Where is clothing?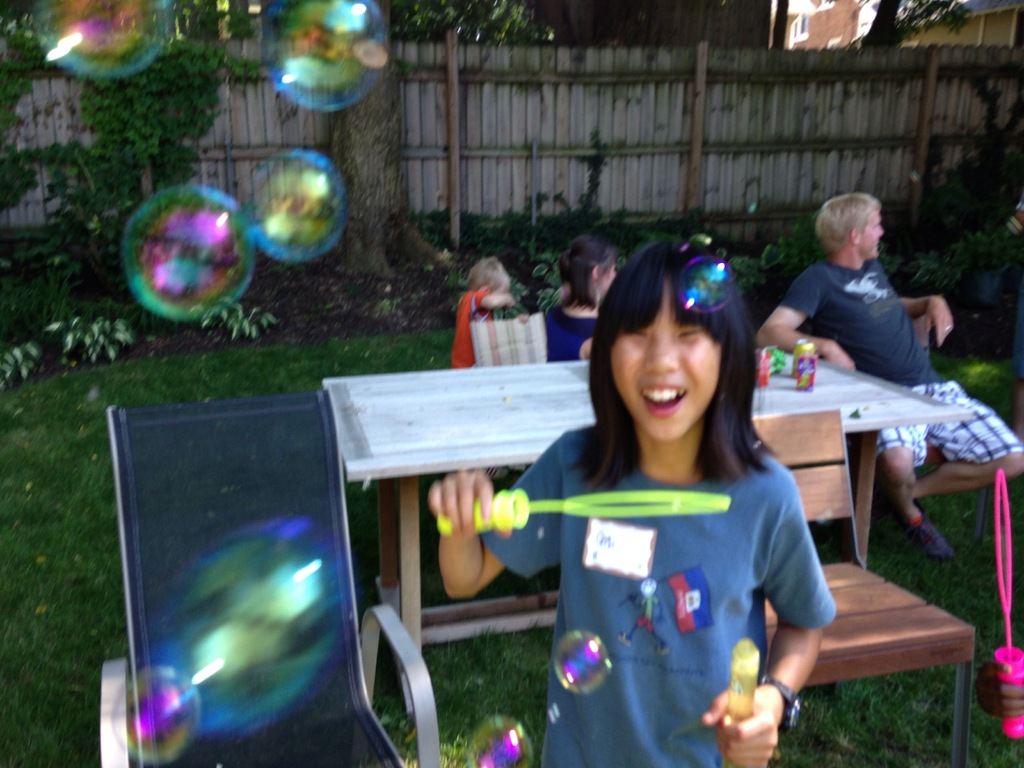
bbox=(450, 288, 491, 373).
